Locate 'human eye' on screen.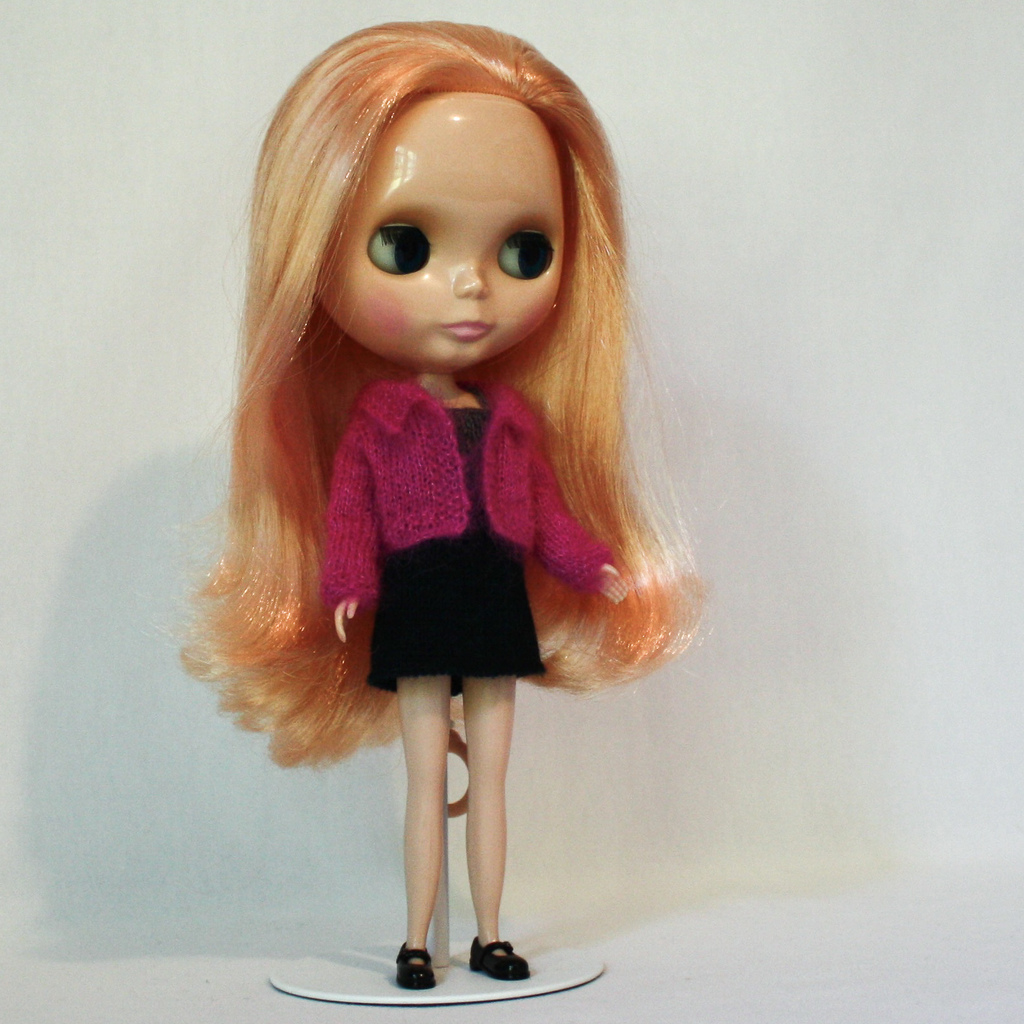
On screen at [left=361, top=214, right=435, bottom=287].
